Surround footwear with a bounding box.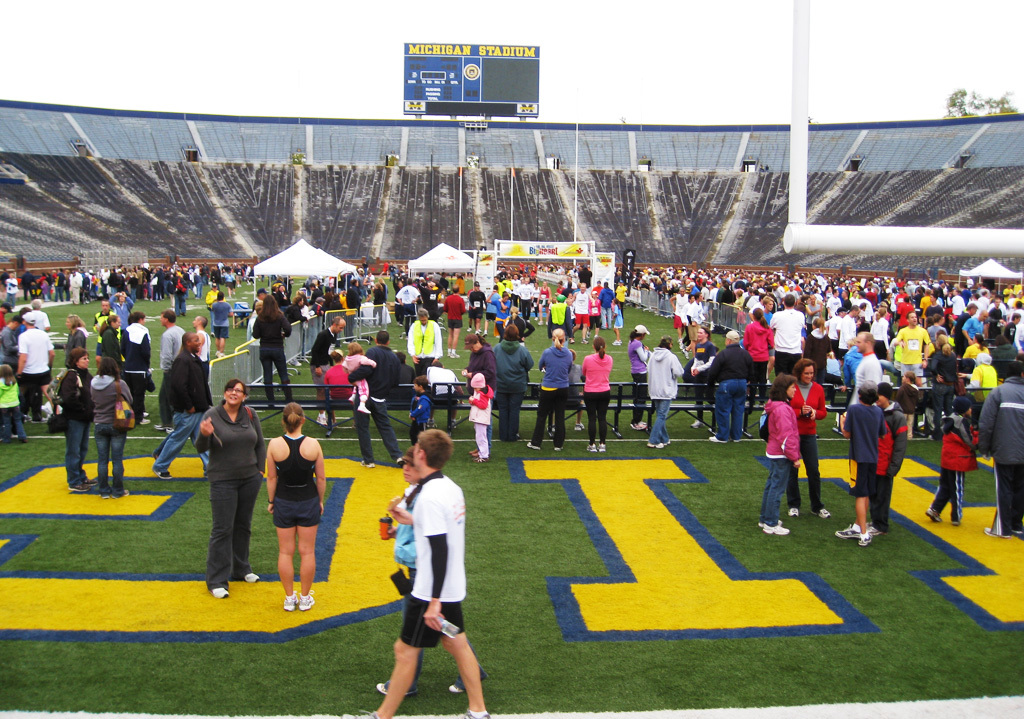
281/591/294/612.
